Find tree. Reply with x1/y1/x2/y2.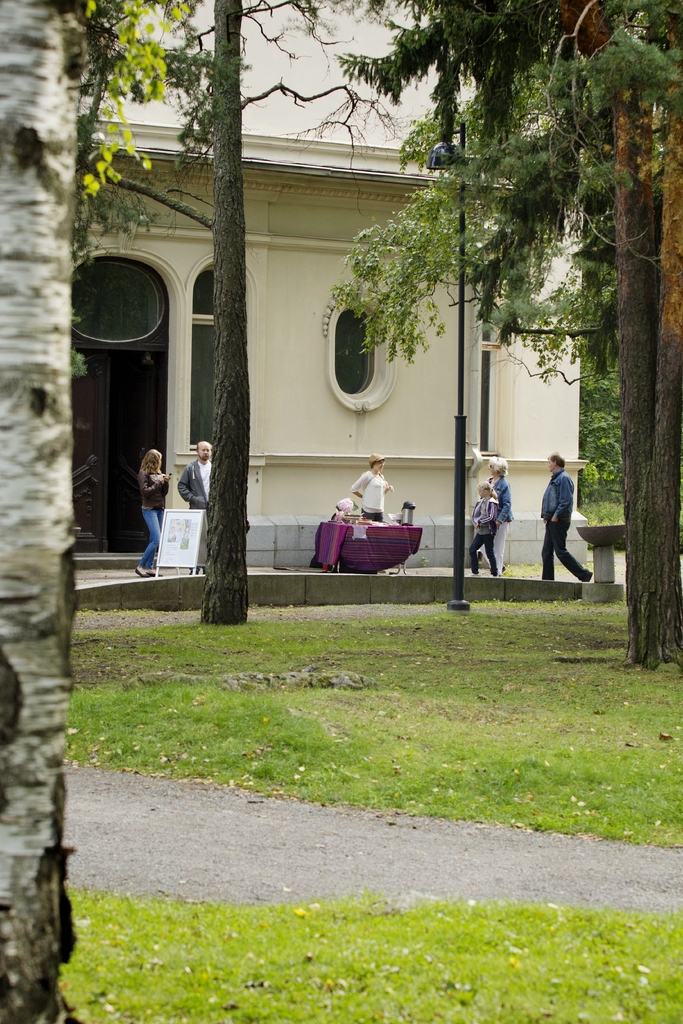
200/0/394/631.
